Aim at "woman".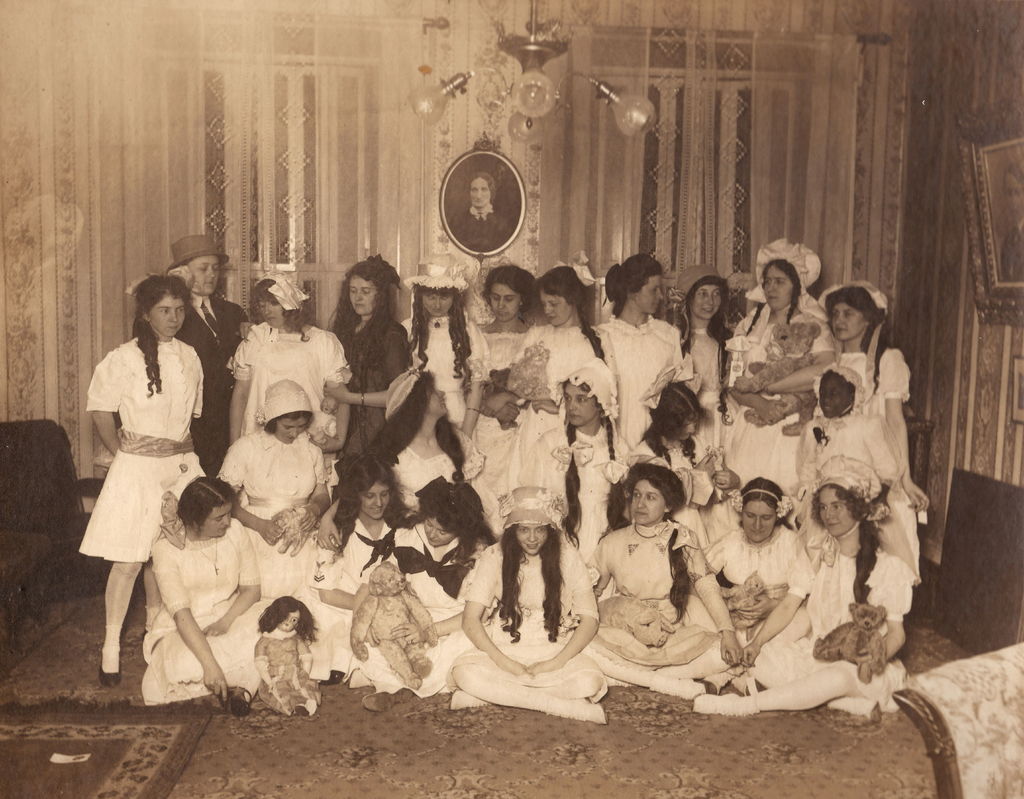
Aimed at (x1=803, y1=284, x2=941, y2=547).
